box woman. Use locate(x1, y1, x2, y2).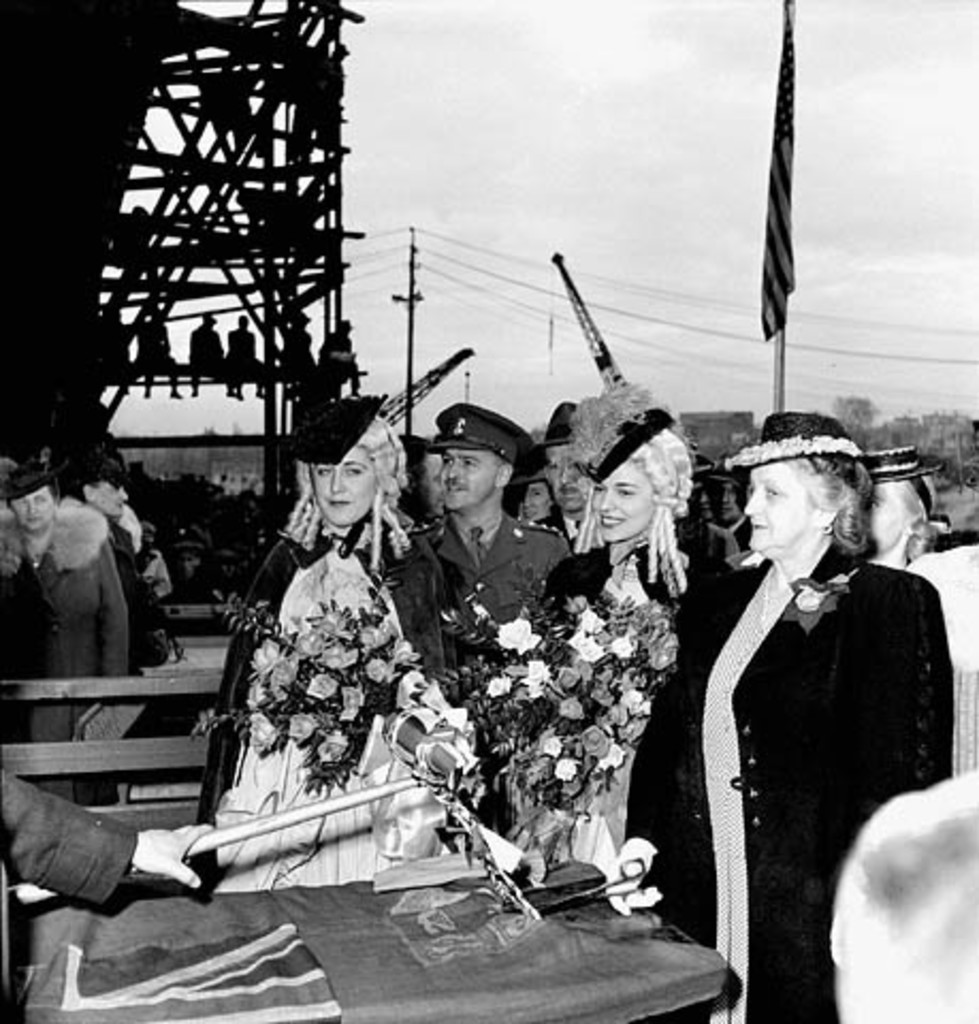
locate(0, 461, 132, 809).
